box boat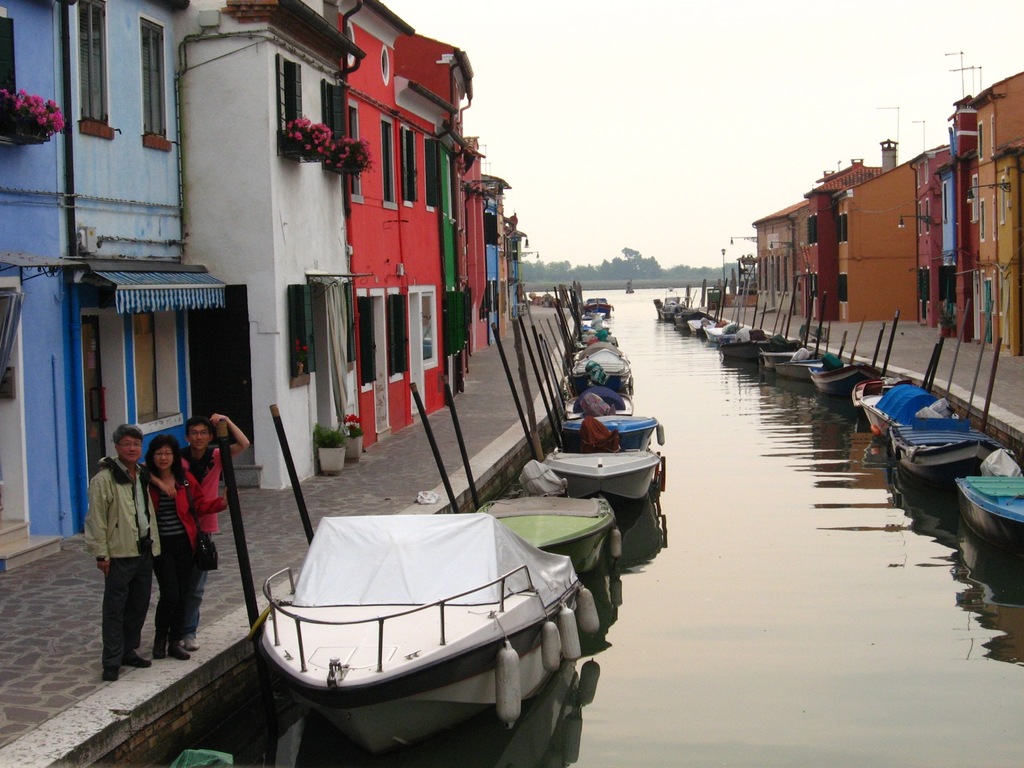
{"left": 858, "top": 380, "right": 943, "bottom": 438}
